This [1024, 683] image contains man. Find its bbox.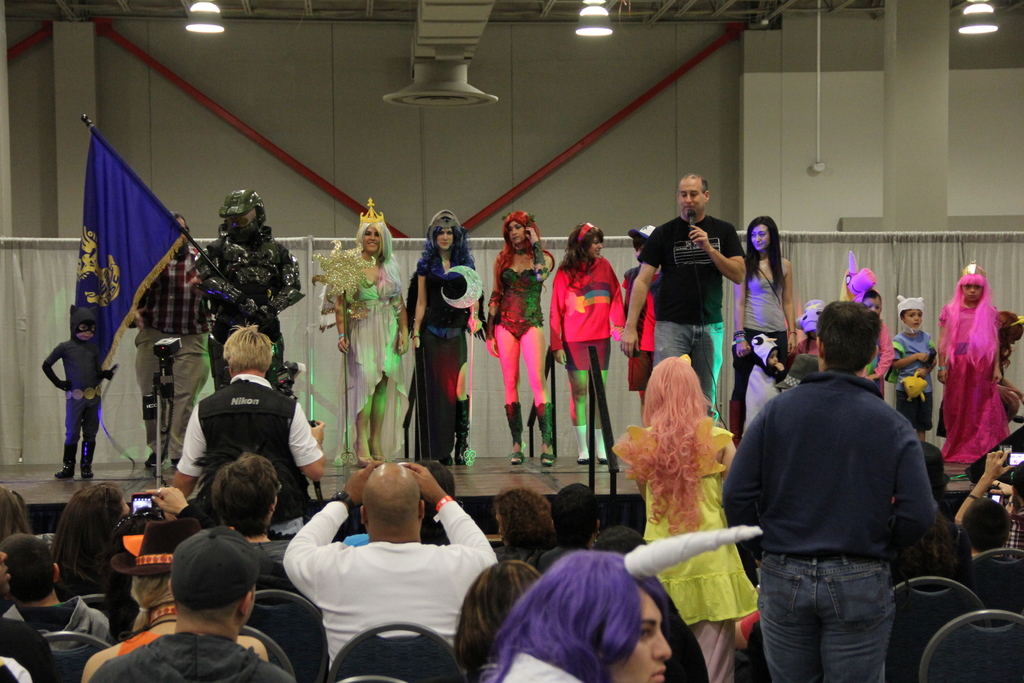
(left=731, top=347, right=948, bottom=682).
